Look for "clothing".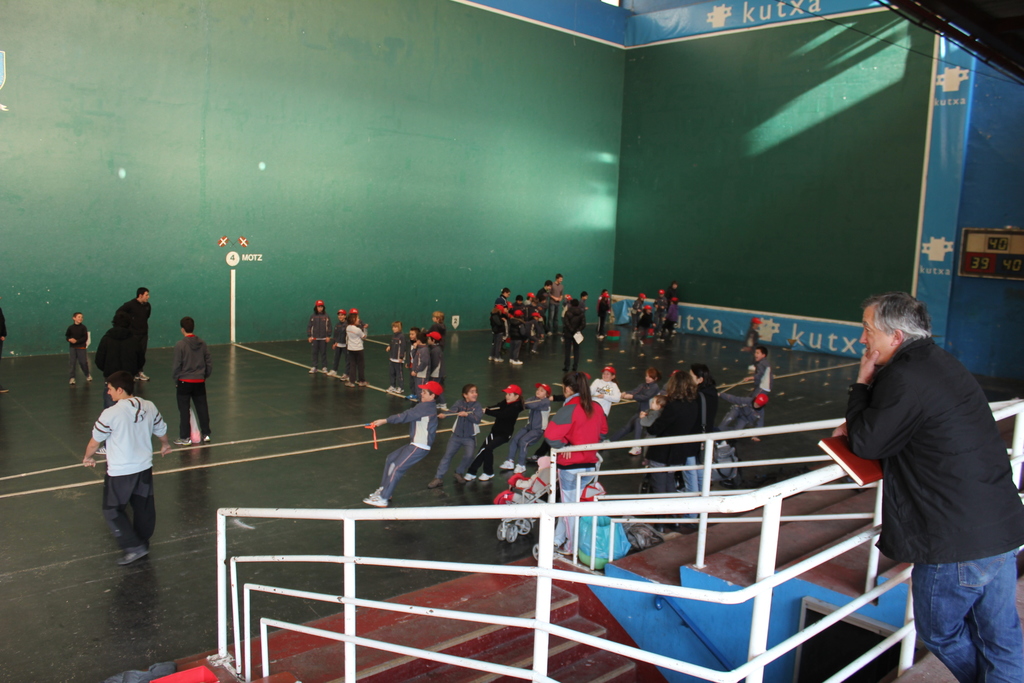
Found: [left=344, top=322, right=364, bottom=381].
